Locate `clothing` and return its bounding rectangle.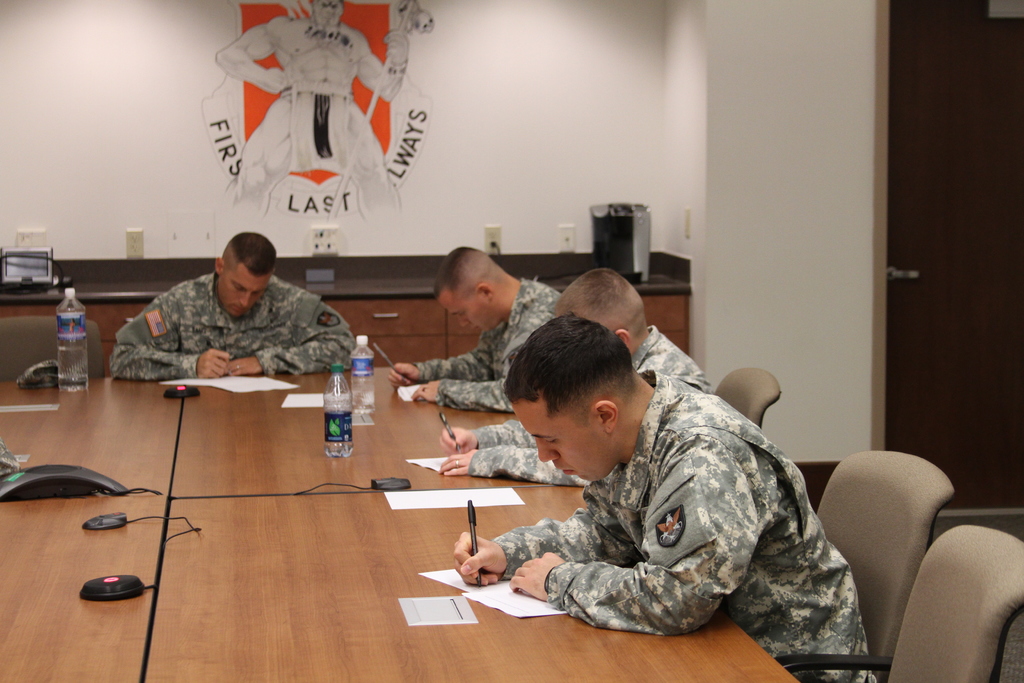
<bbox>413, 272, 564, 418</bbox>.
